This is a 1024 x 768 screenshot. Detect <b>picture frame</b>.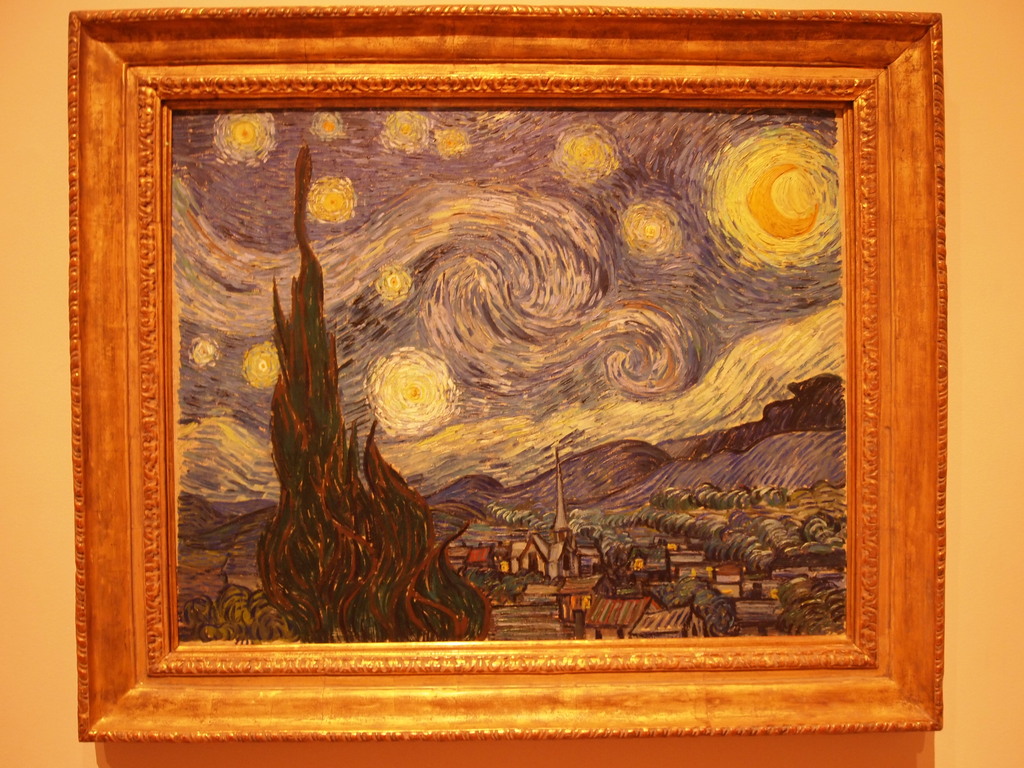
bbox=(65, 1, 948, 742).
